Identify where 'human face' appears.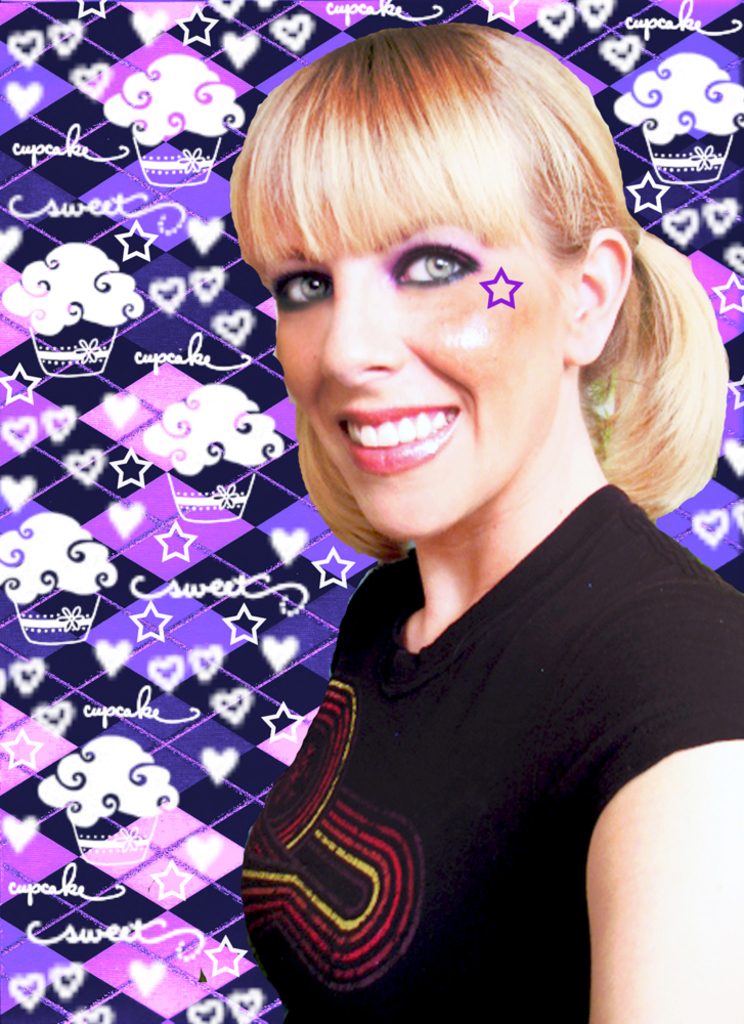
Appears at (left=232, top=130, right=641, bottom=568).
